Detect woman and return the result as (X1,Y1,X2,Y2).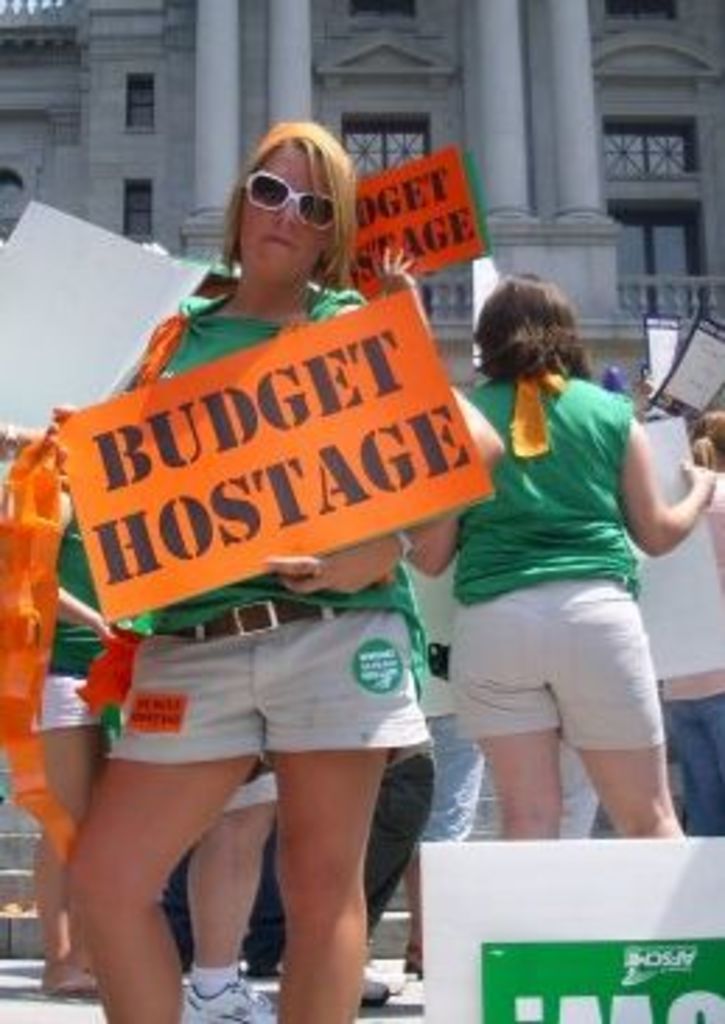
(48,109,428,1021).
